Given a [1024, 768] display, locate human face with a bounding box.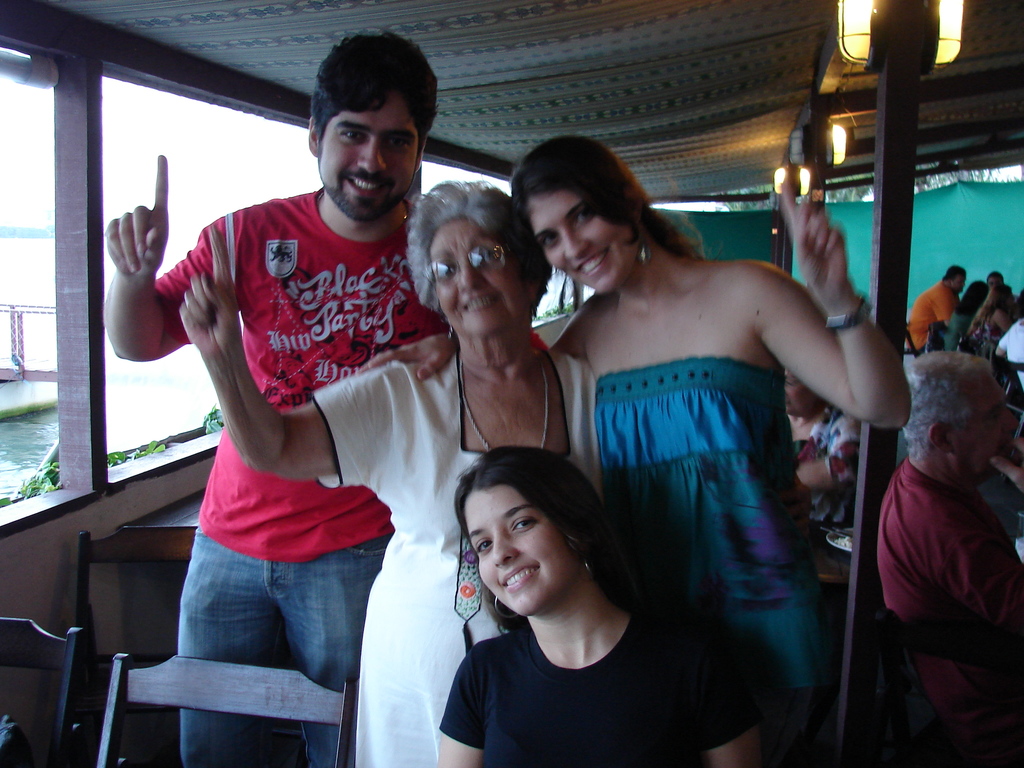
Located: 531,190,628,300.
